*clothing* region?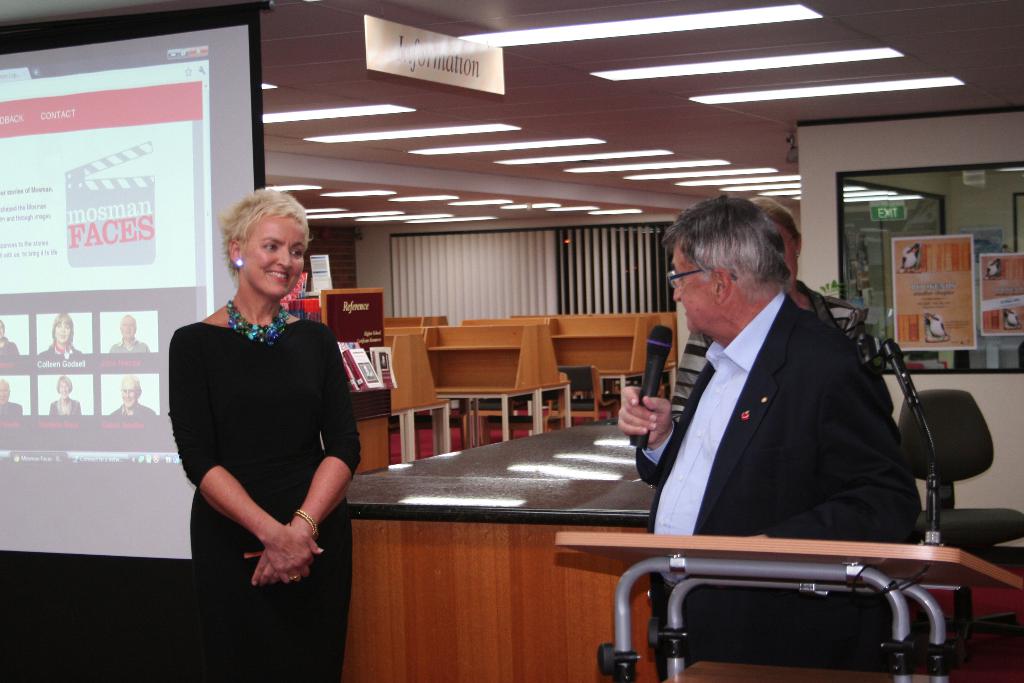
{"left": 168, "top": 320, "right": 364, "bottom": 682}
